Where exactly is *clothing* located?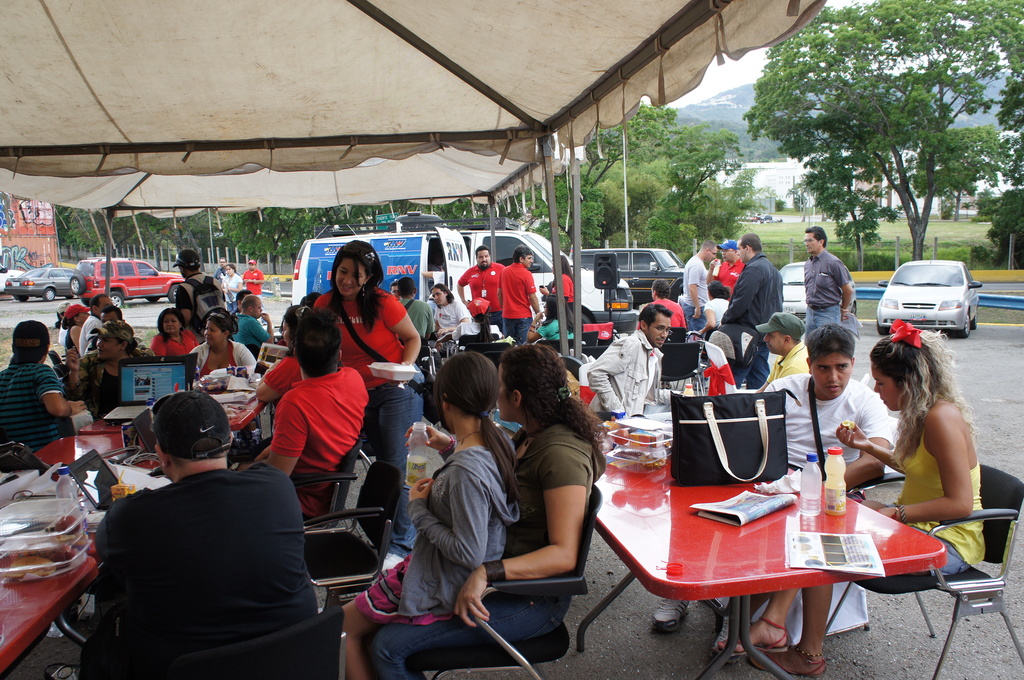
Its bounding box is <bbox>776, 360, 896, 460</bbox>.
